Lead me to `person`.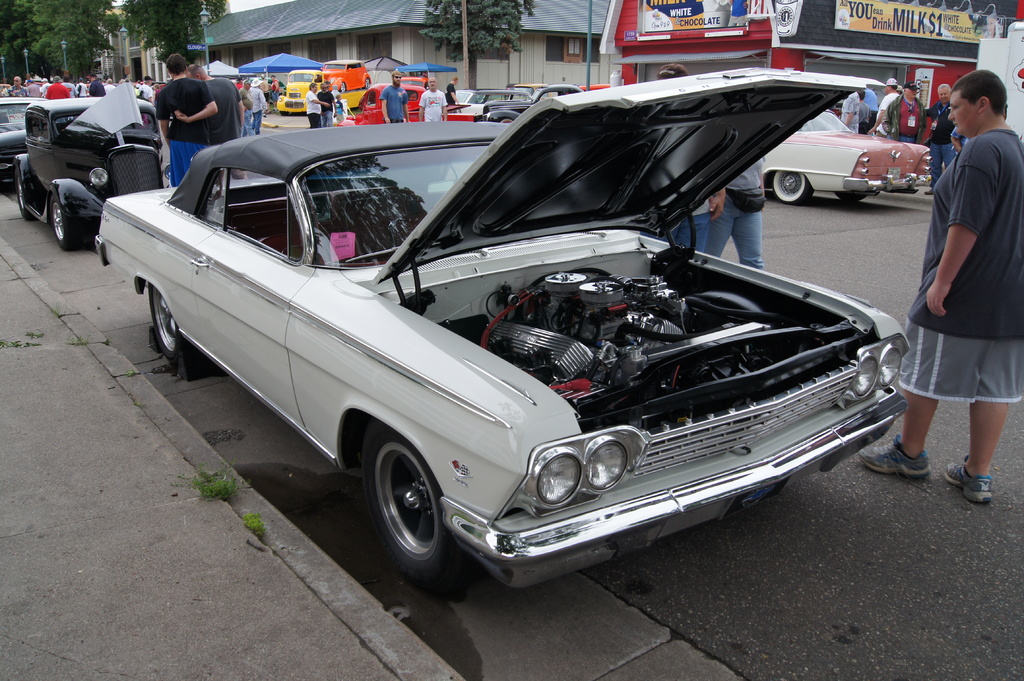
Lead to box=[440, 72, 476, 115].
